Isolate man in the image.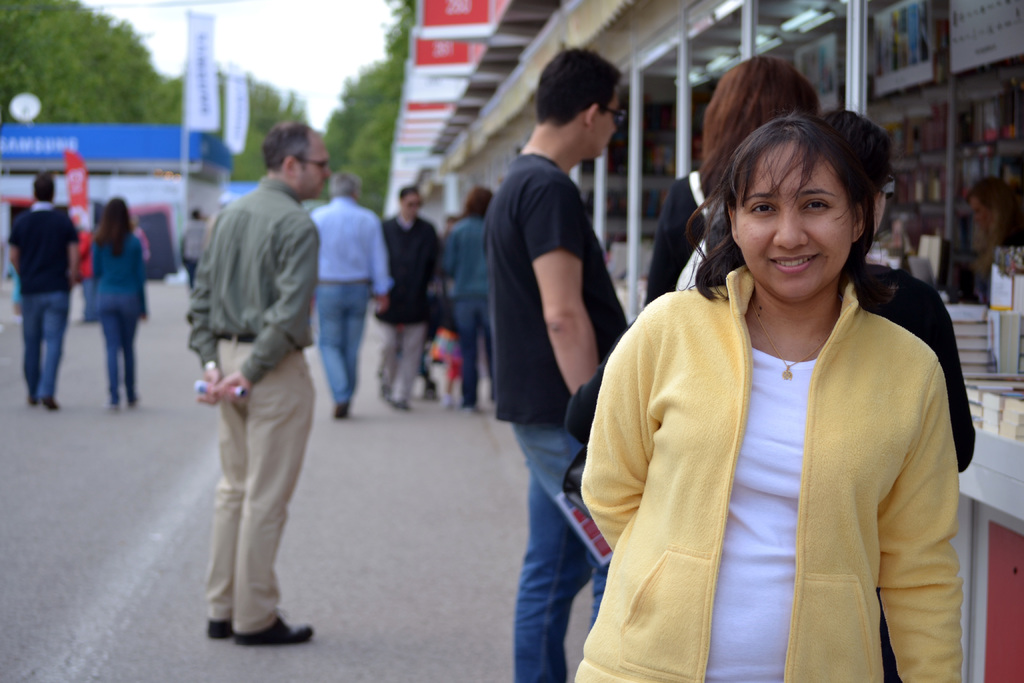
Isolated region: rect(480, 49, 637, 682).
